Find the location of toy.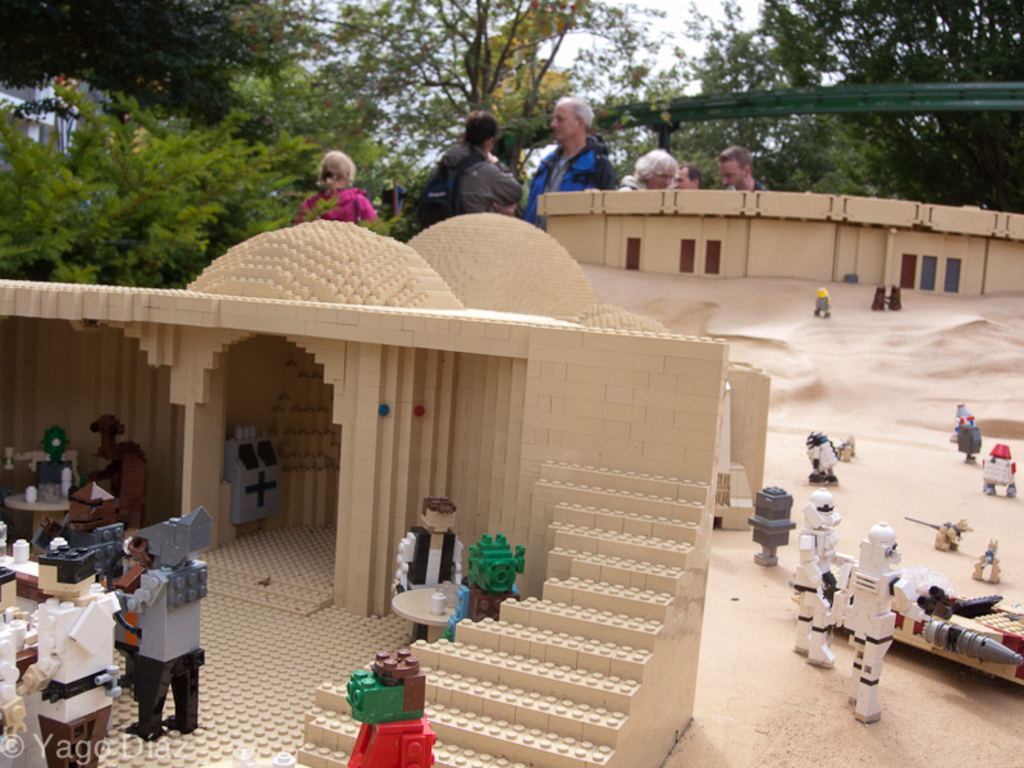
Location: bbox(841, 524, 932, 722).
